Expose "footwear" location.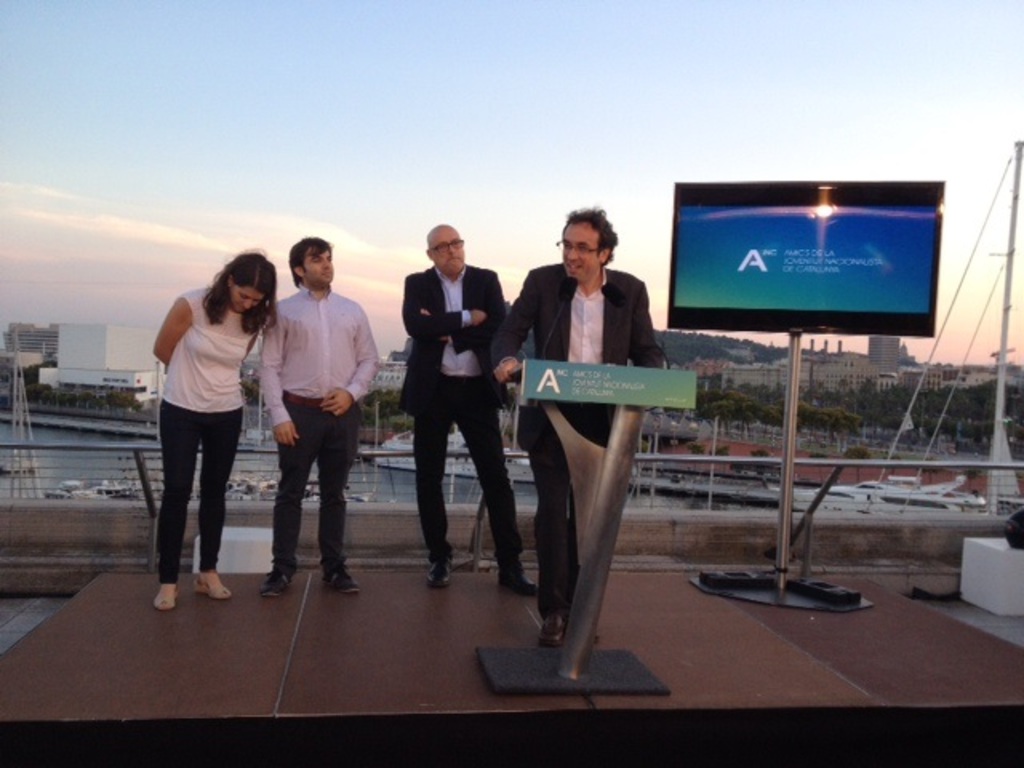
Exposed at select_region(426, 555, 453, 587).
